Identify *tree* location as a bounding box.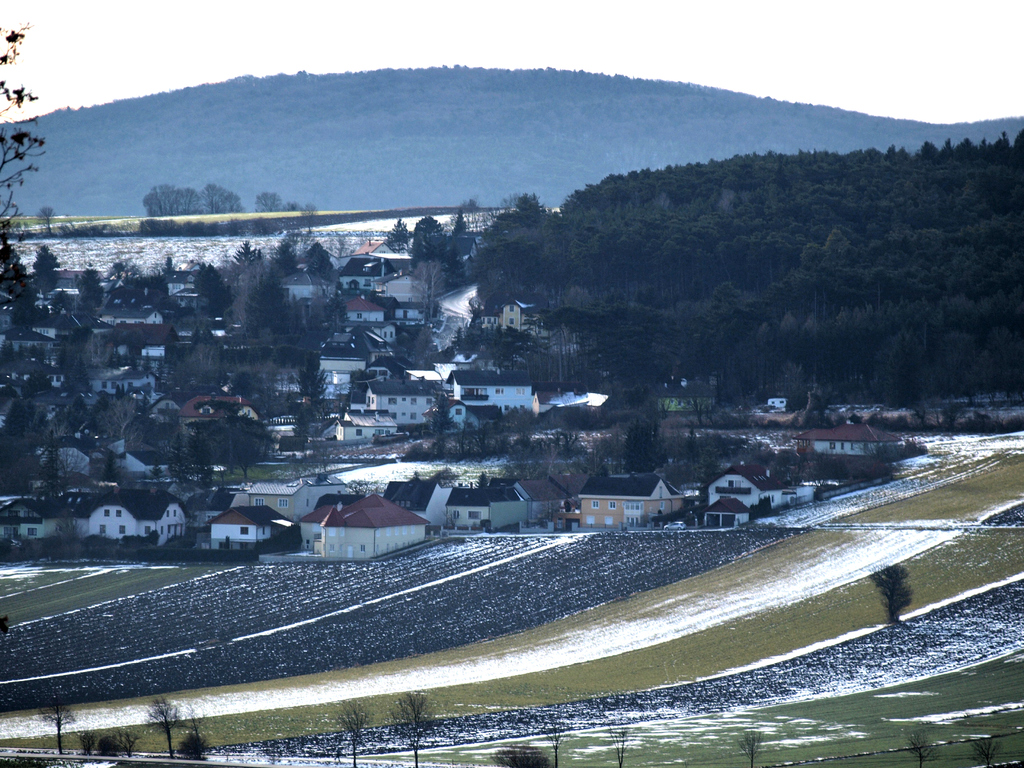
(172, 347, 231, 400).
